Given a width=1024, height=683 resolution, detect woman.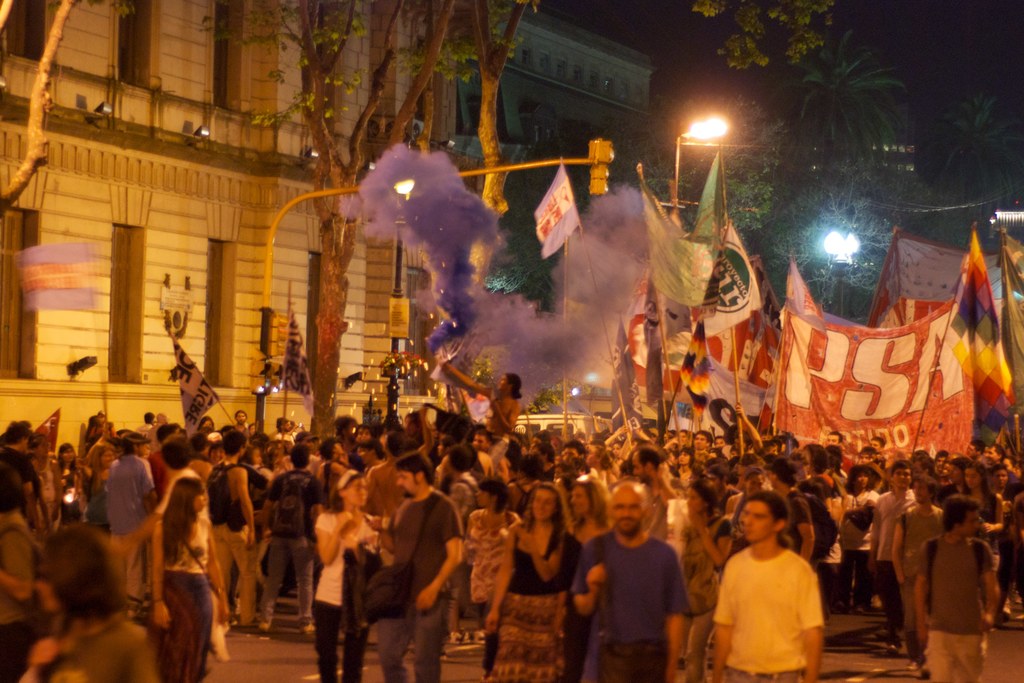
81,440,114,532.
